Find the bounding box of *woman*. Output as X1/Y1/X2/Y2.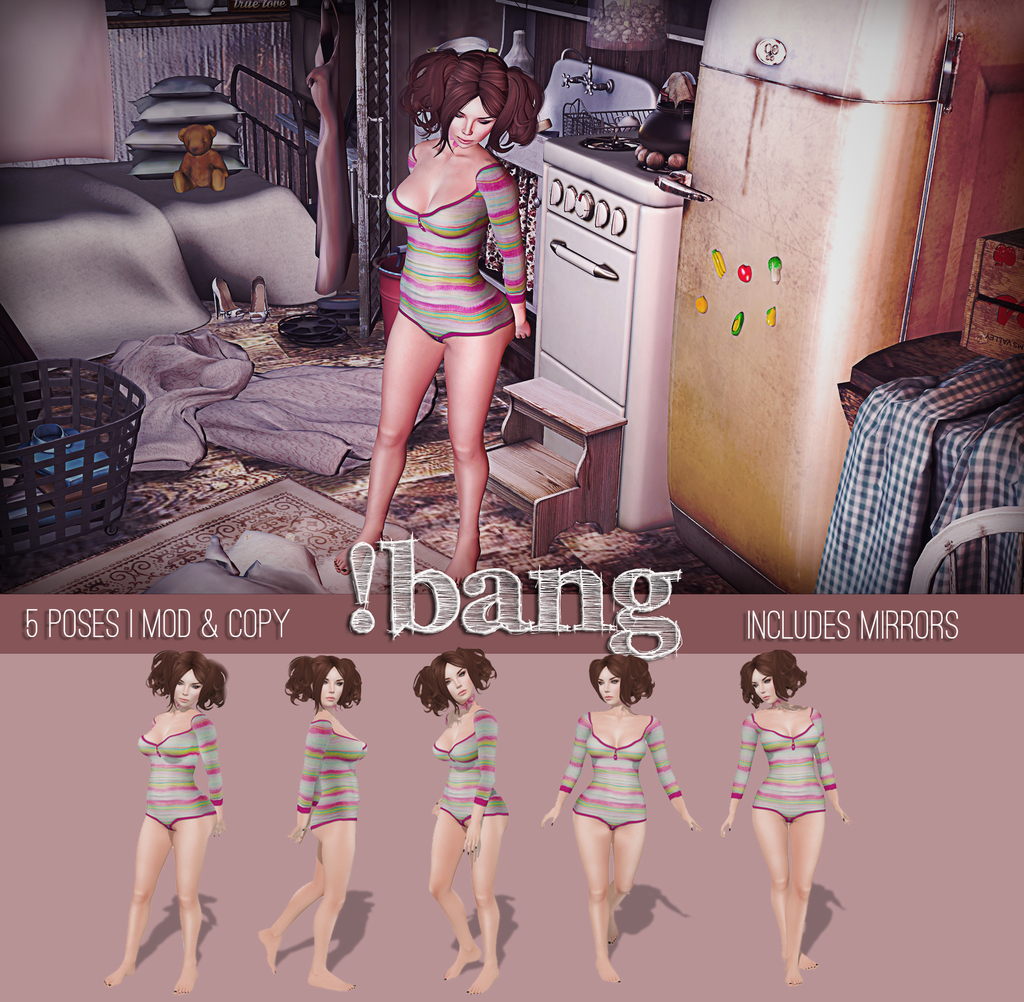
714/659/861/988.
